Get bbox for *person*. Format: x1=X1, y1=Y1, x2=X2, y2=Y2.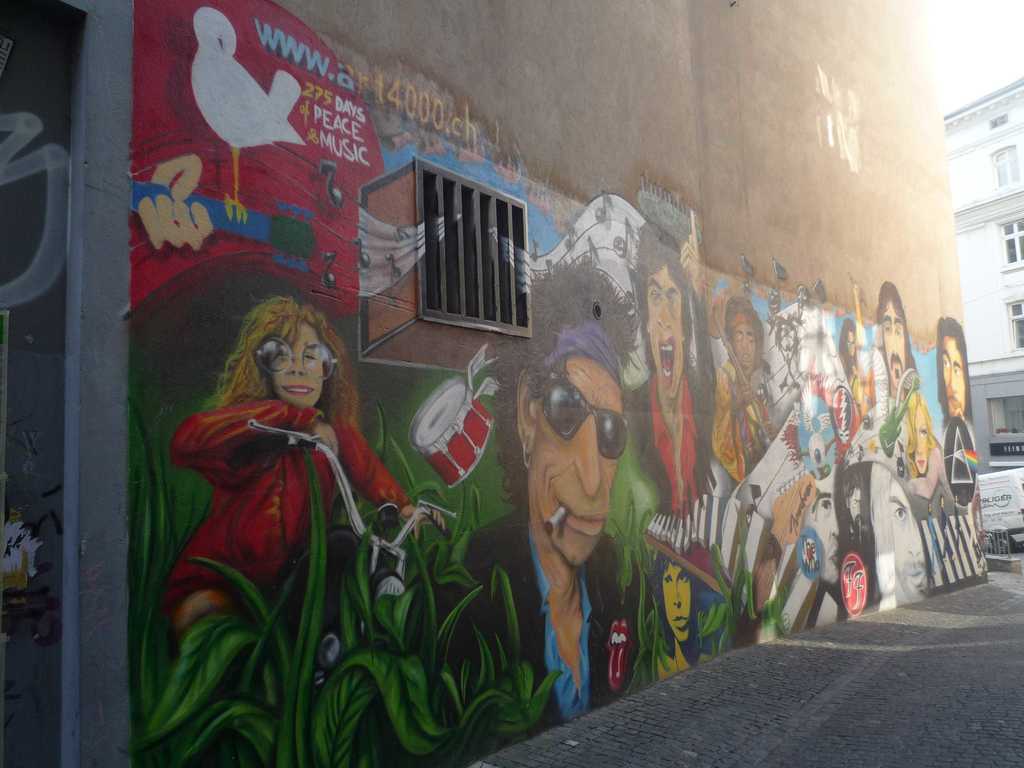
x1=935, y1=315, x2=973, y2=424.
